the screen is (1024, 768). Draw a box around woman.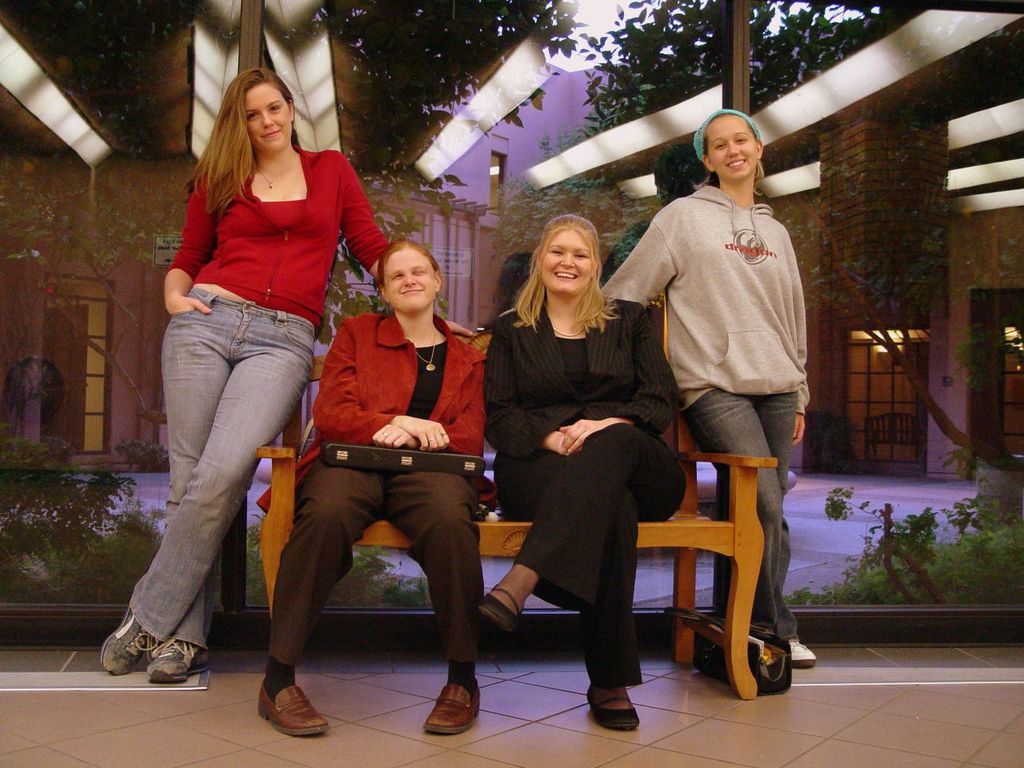
x1=484 y1=213 x2=674 y2=724.
